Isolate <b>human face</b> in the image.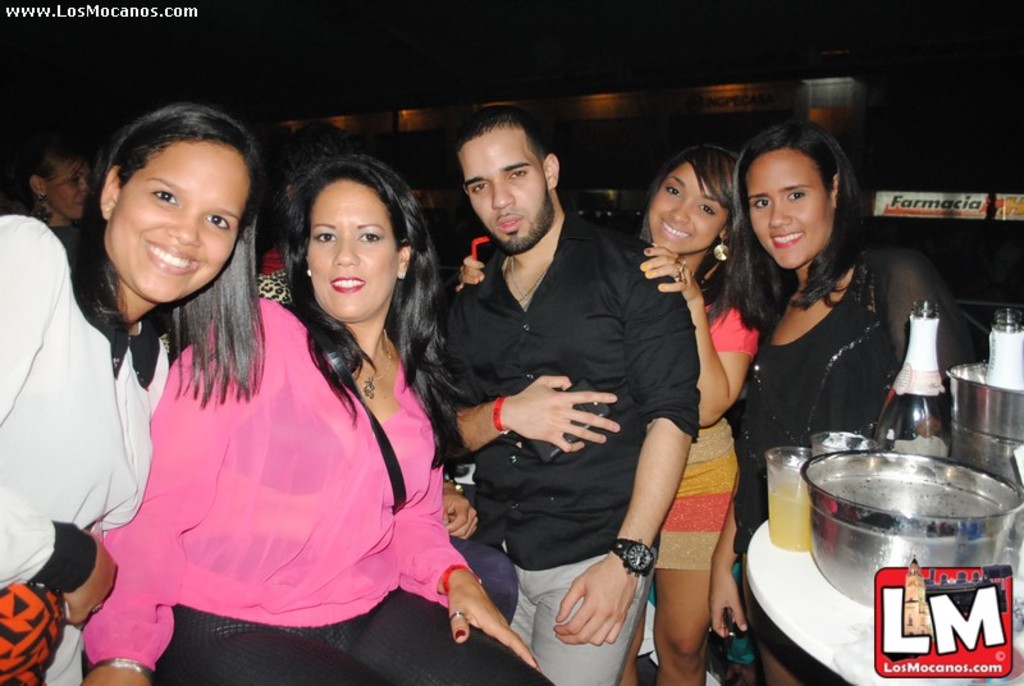
Isolated region: crop(102, 142, 246, 306).
